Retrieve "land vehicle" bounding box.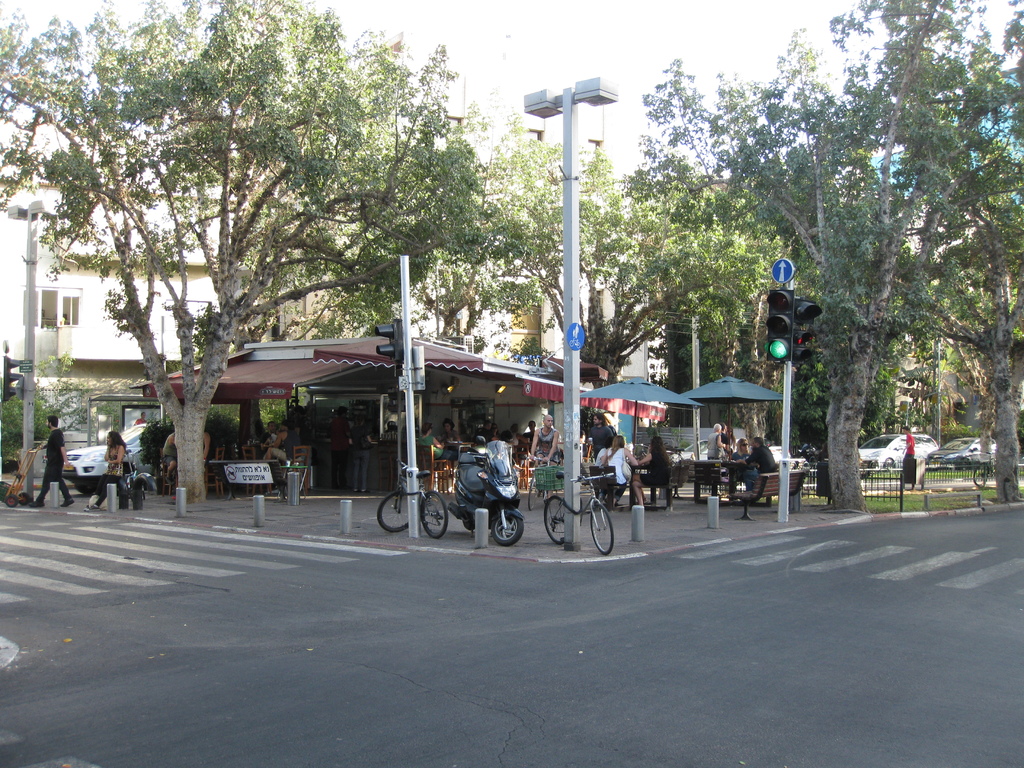
Bounding box: detection(119, 449, 157, 500).
